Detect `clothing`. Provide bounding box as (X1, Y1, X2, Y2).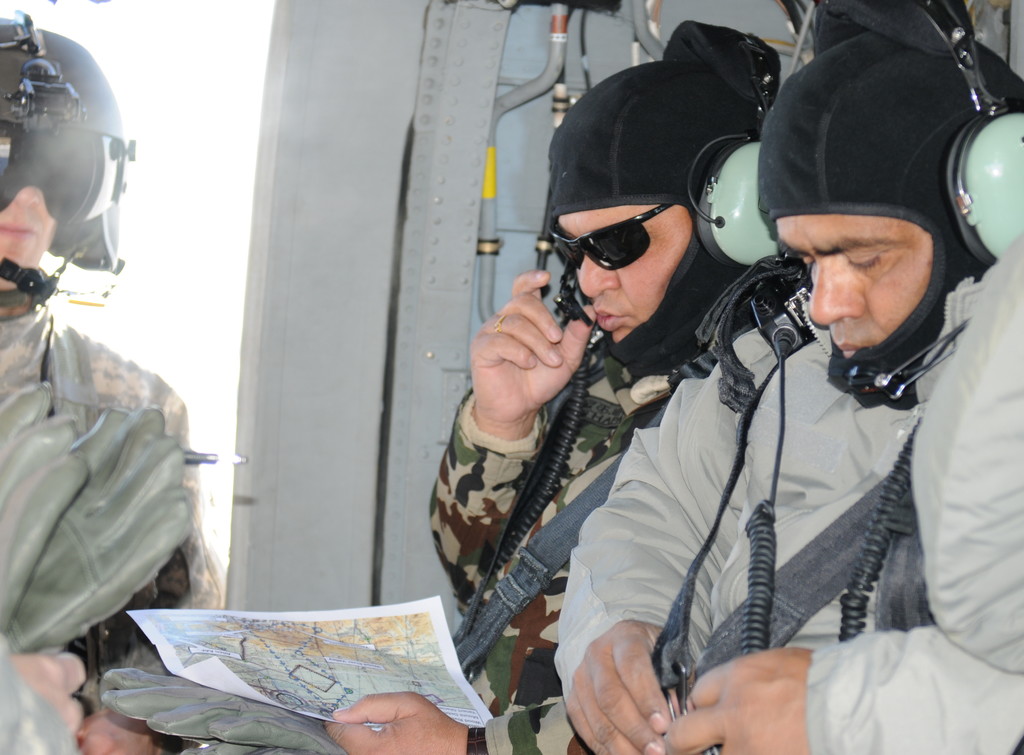
(430, 330, 686, 754).
